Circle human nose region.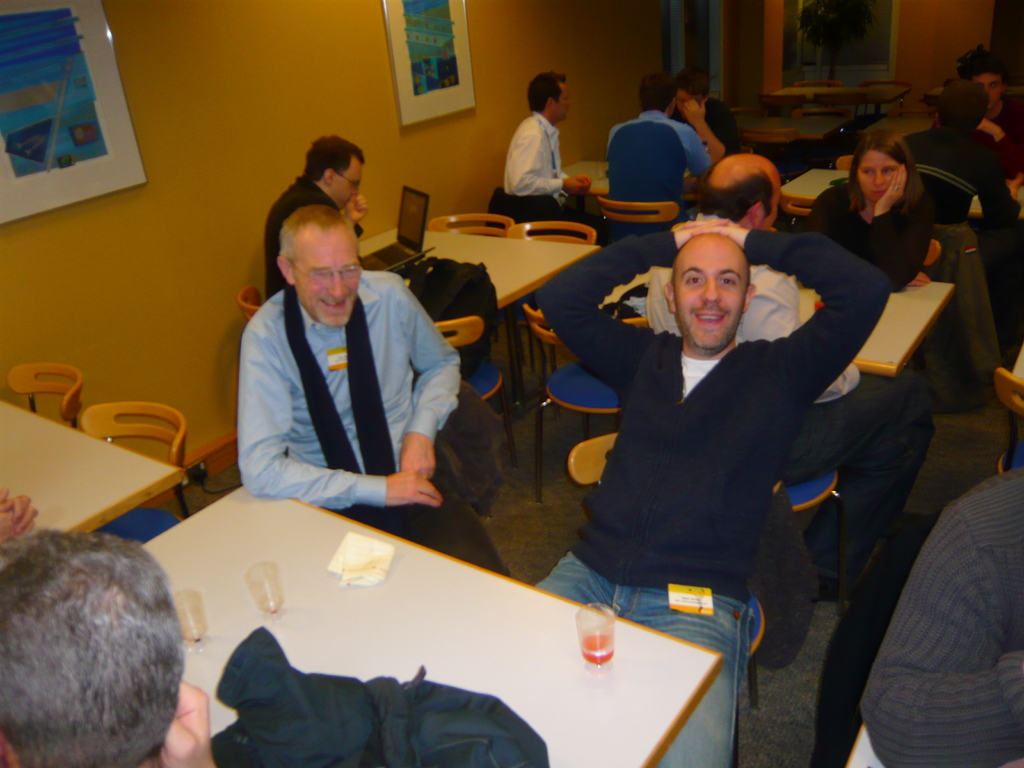
Region: (326, 271, 350, 298).
